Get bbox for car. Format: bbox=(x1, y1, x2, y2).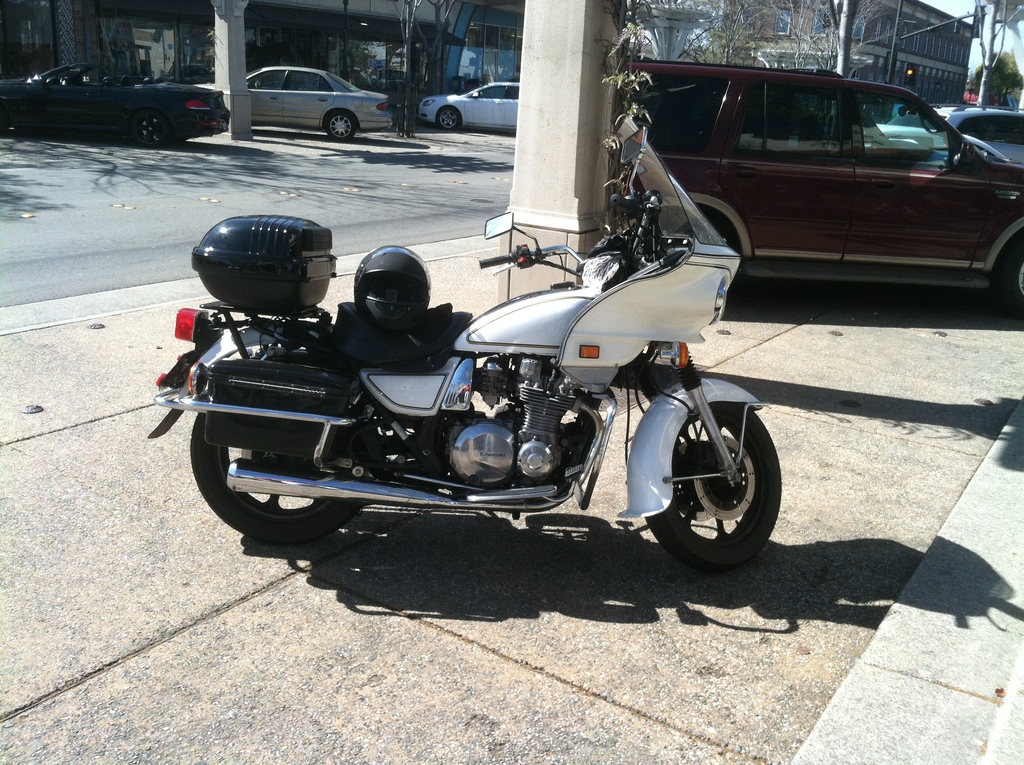
bbox=(202, 63, 392, 141).
